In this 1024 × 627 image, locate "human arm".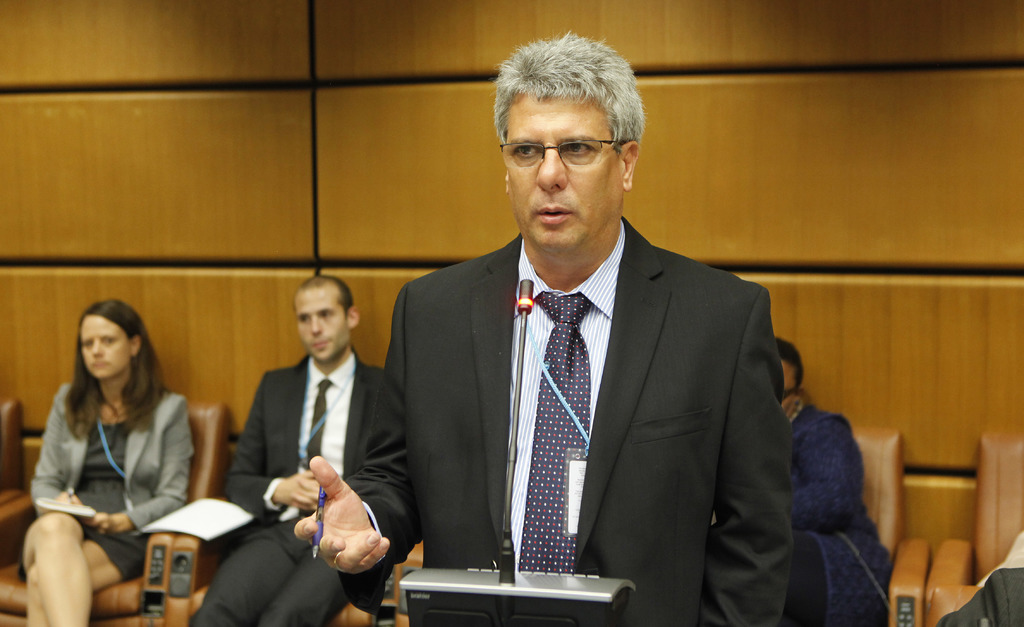
Bounding box: {"left": 29, "top": 385, "right": 84, "bottom": 518}.
